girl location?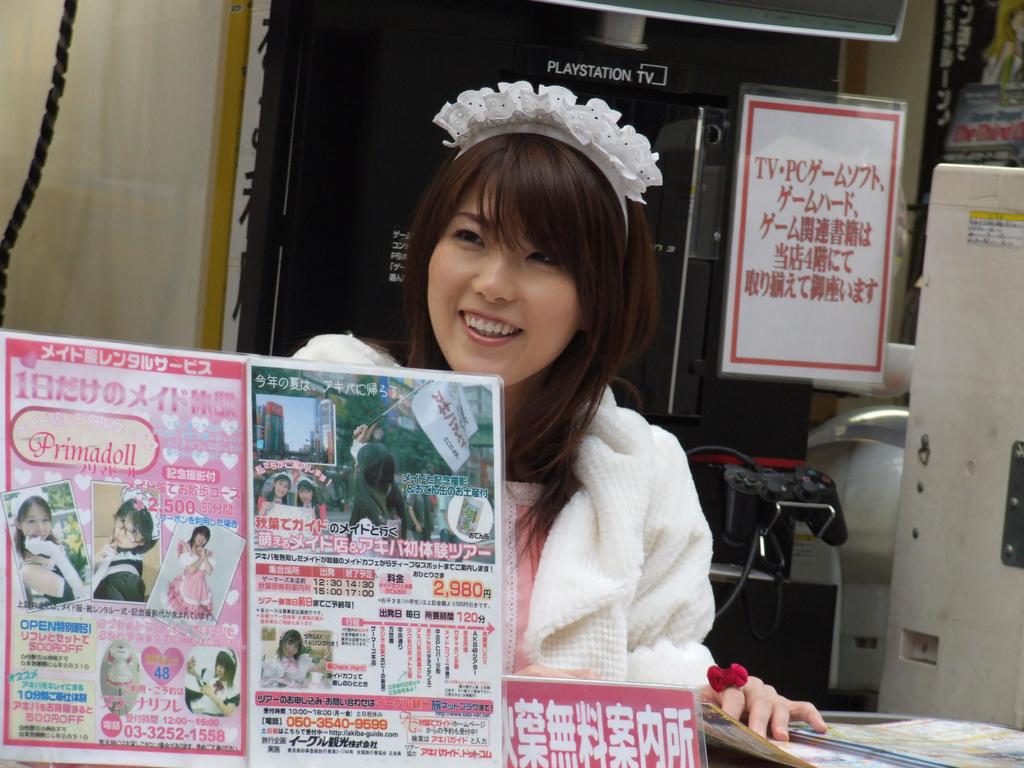
l=159, t=527, r=215, b=623
